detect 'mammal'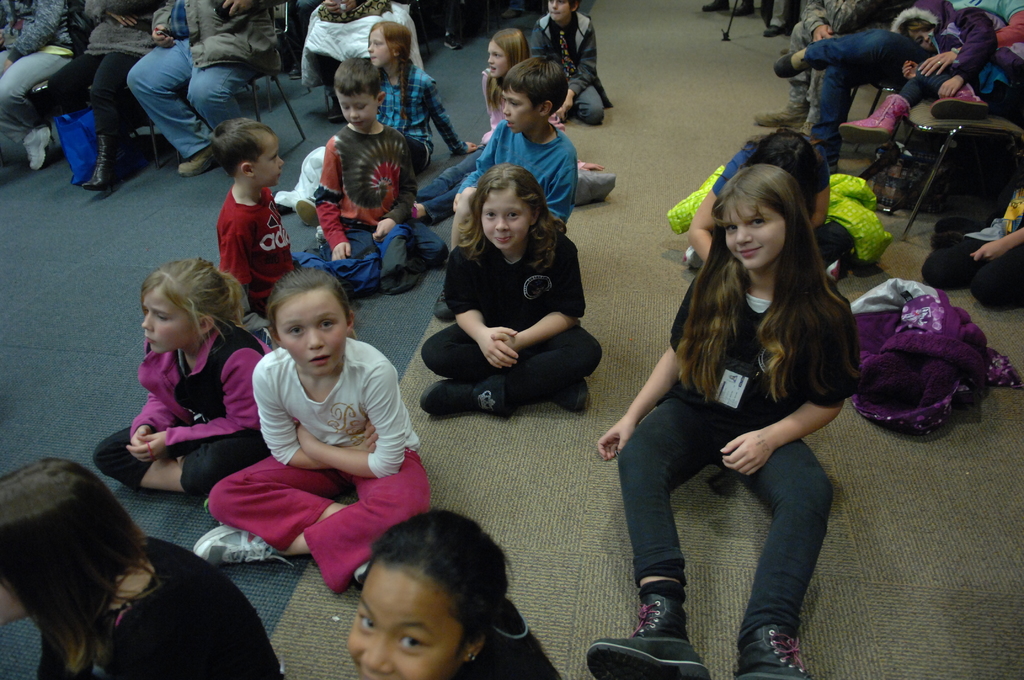
box=[774, 0, 1023, 165]
